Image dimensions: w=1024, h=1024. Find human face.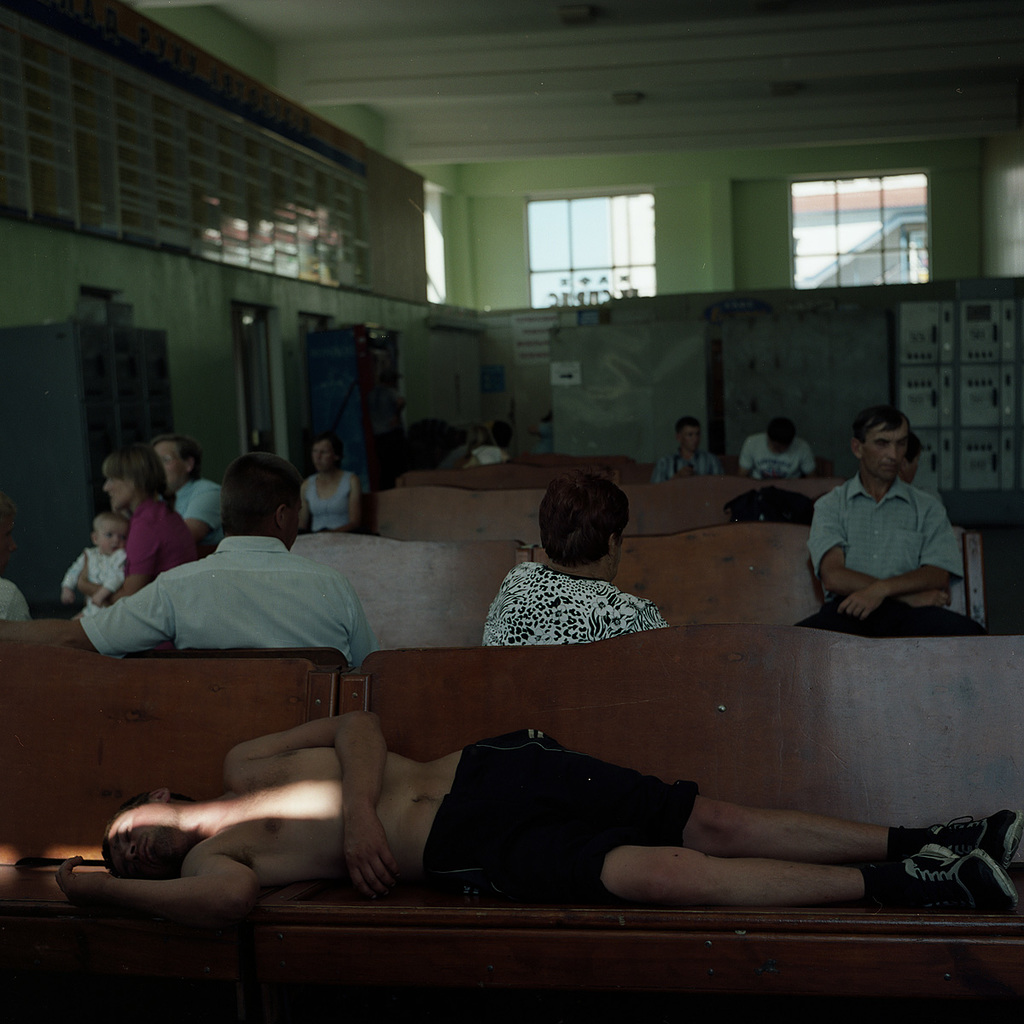
[x1=864, y1=426, x2=912, y2=485].
